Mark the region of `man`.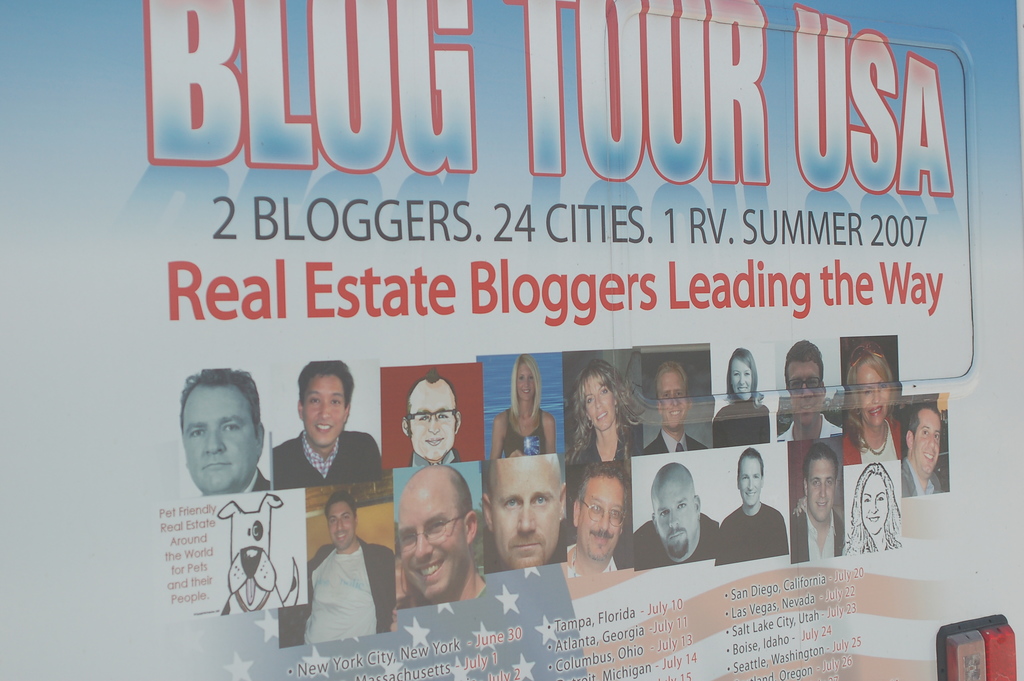
Region: (left=497, top=454, right=566, bottom=567).
